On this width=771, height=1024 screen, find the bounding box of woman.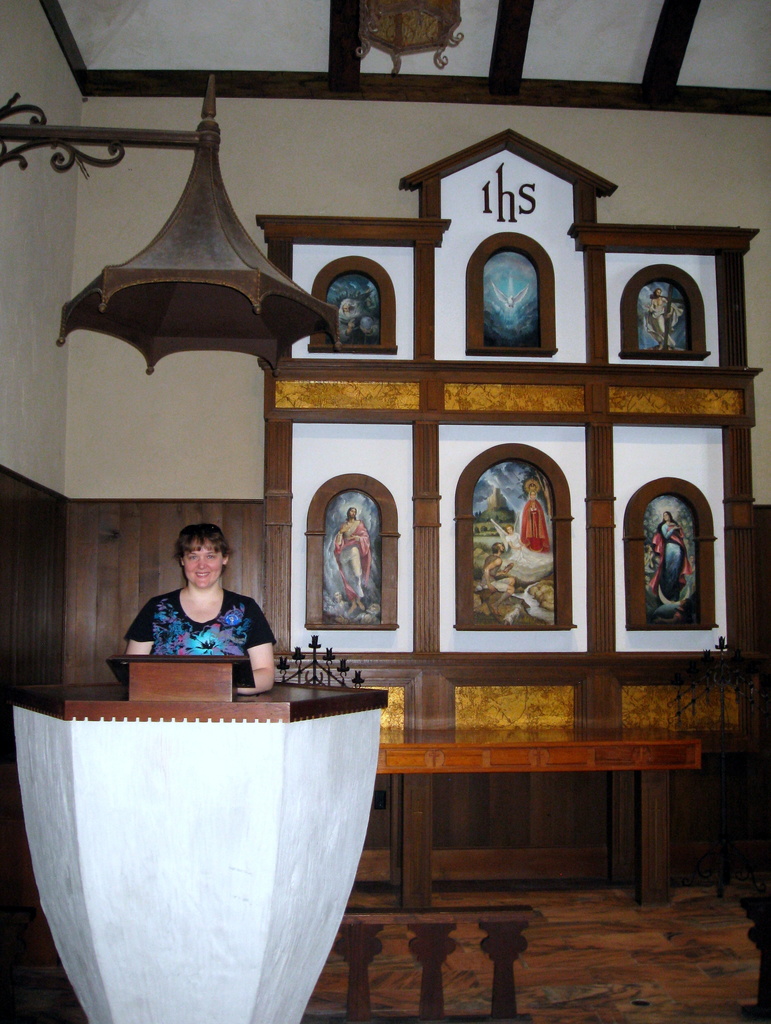
Bounding box: pyautogui.locateOnScreen(516, 491, 549, 550).
